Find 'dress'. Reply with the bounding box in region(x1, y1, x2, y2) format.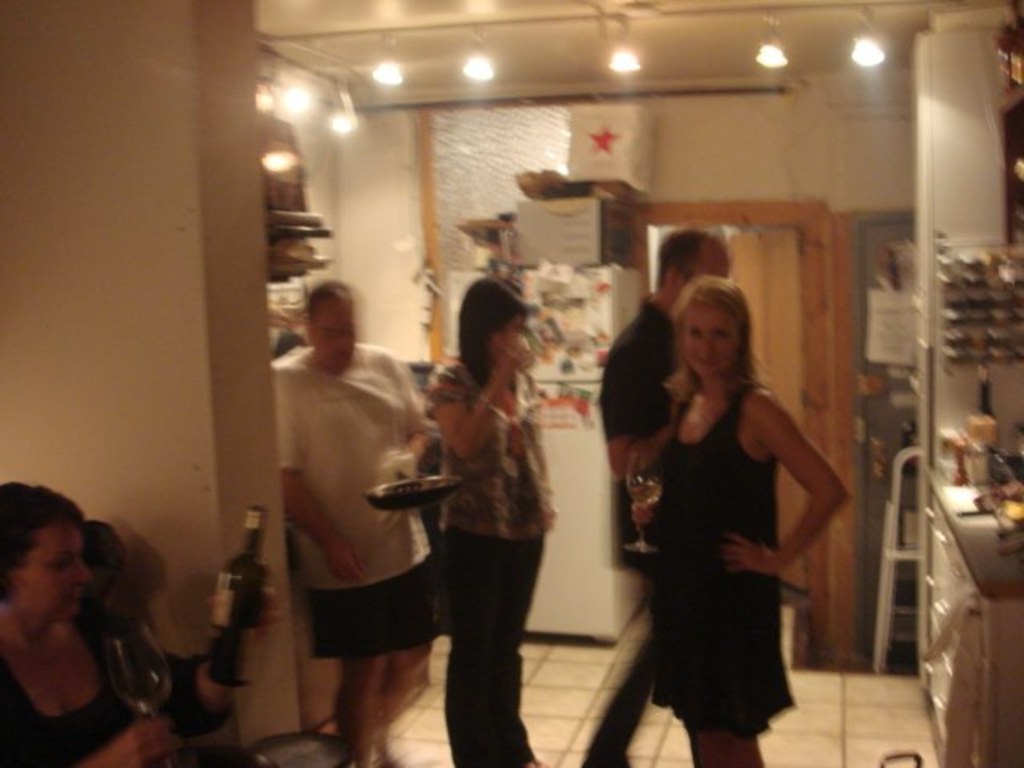
region(651, 381, 792, 741).
